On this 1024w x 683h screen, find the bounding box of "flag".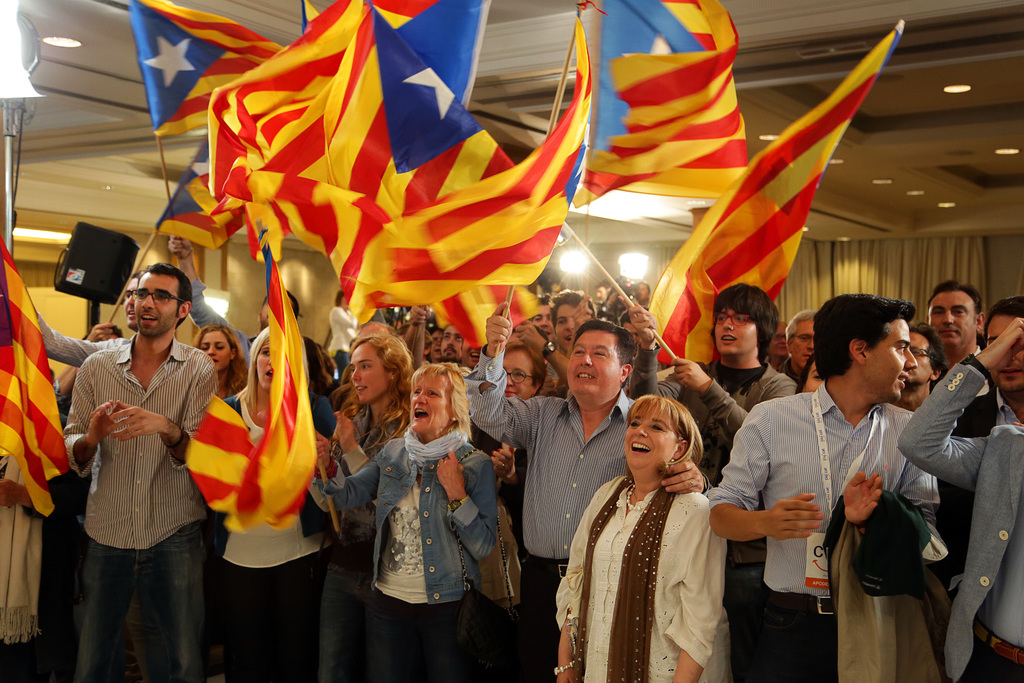
Bounding box: (left=378, top=12, right=591, bottom=310).
